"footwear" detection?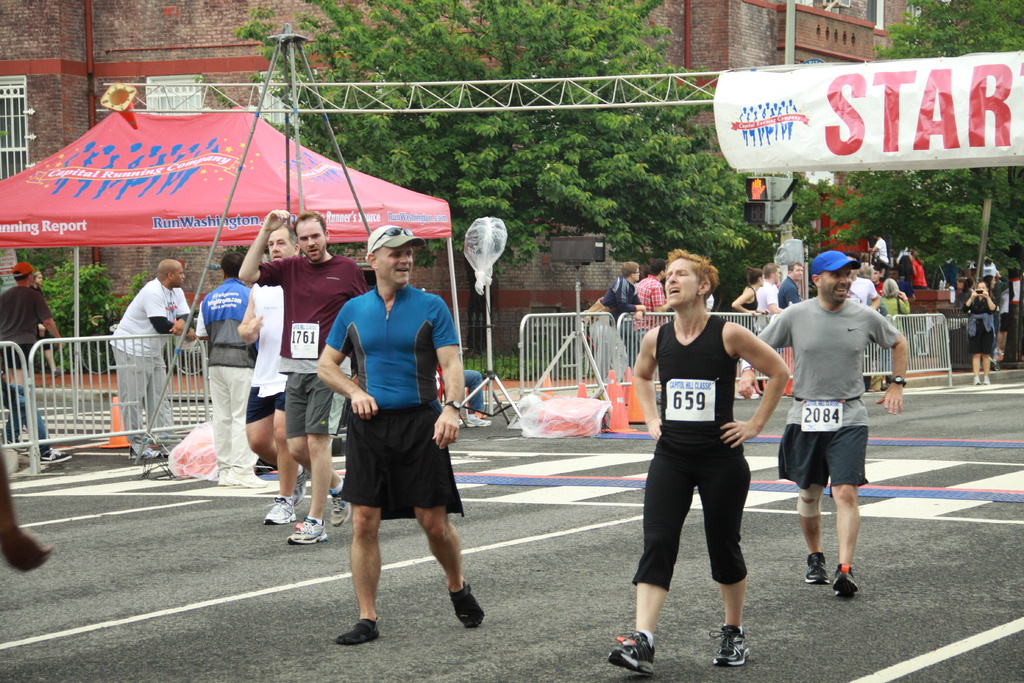
(293, 465, 309, 506)
